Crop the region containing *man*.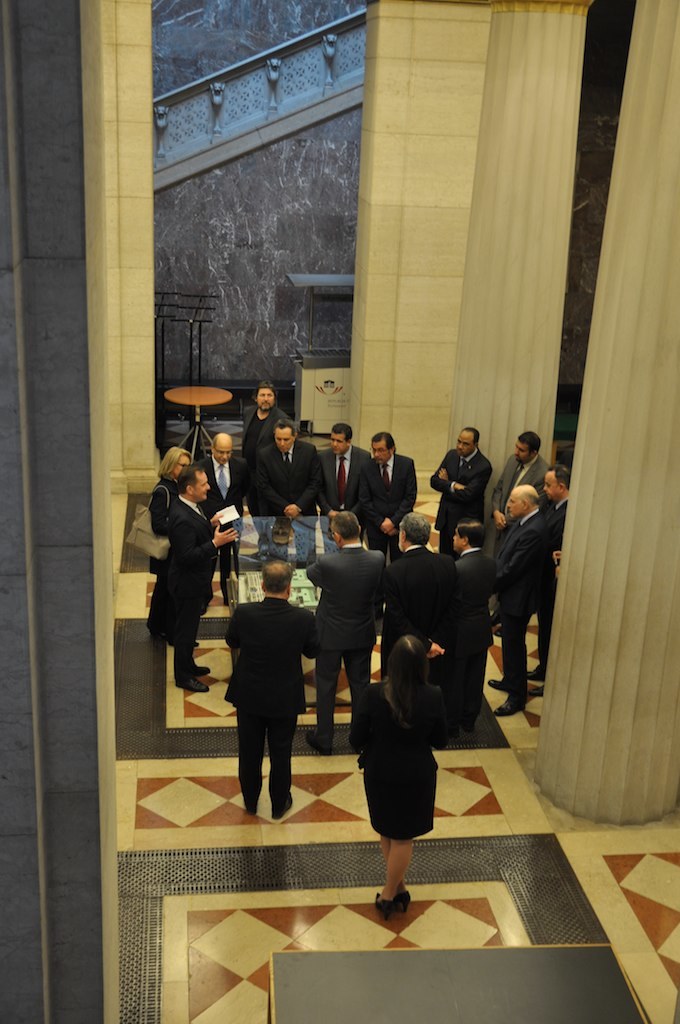
Crop region: <box>215,557,321,831</box>.
